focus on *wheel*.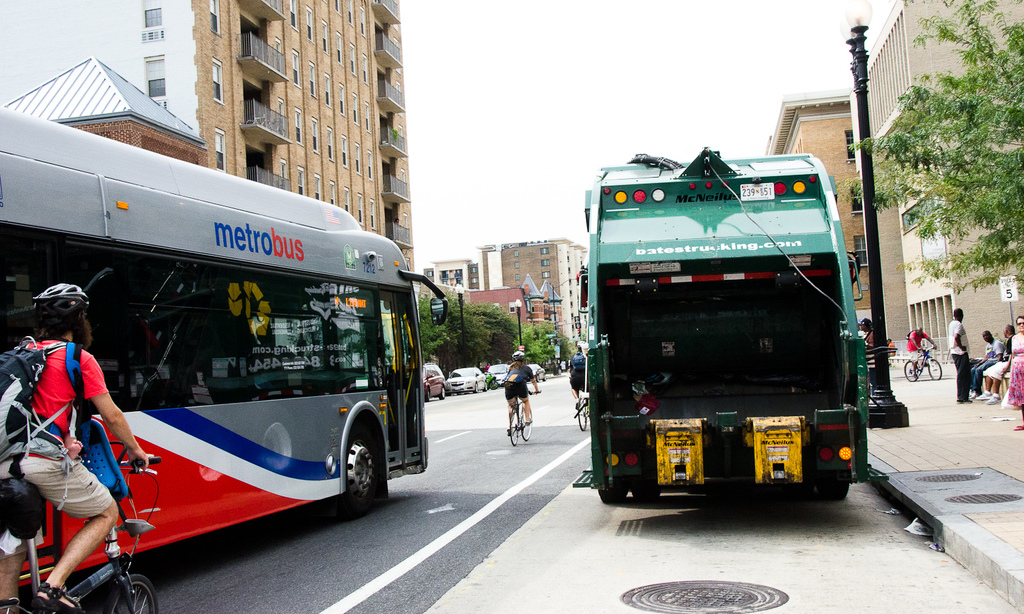
Focused at [489, 381, 498, 390].
